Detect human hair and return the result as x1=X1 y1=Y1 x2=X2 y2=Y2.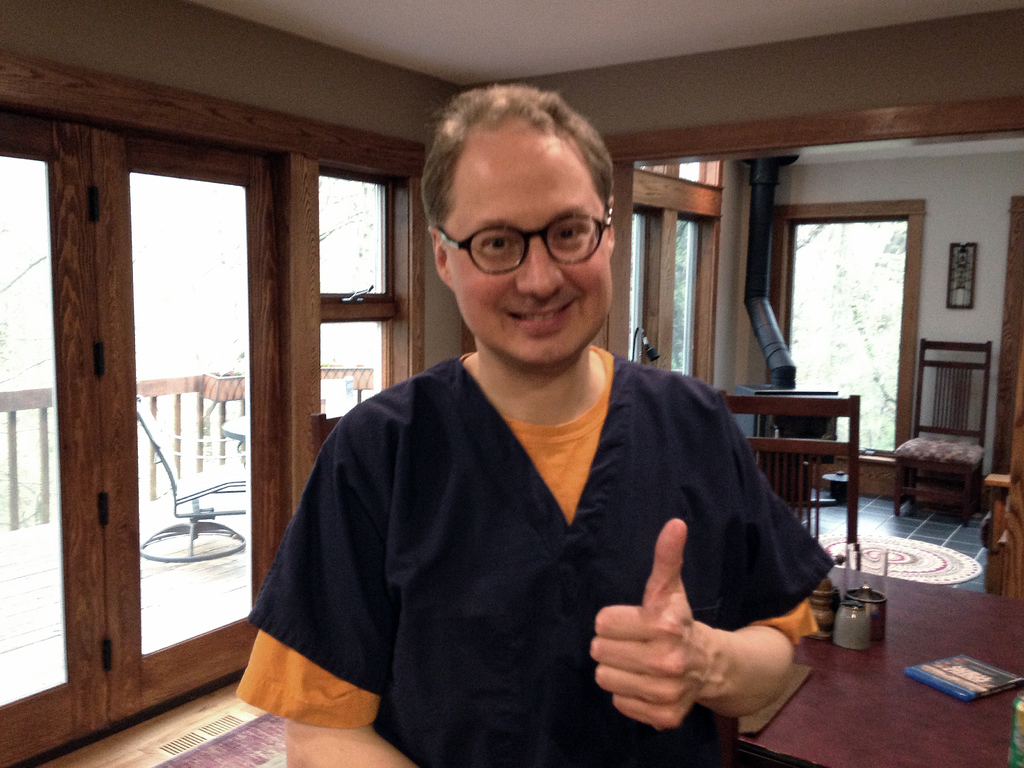
x1=432 y1=83 x2=616 y2=268.
